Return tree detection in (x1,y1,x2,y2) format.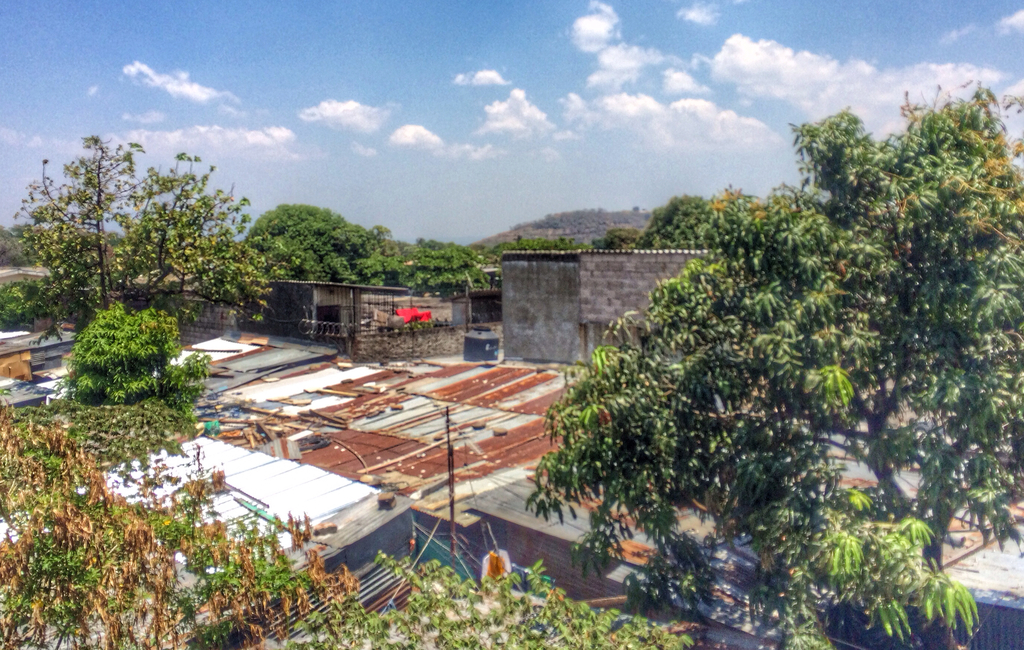
(531,87,1020,644).
